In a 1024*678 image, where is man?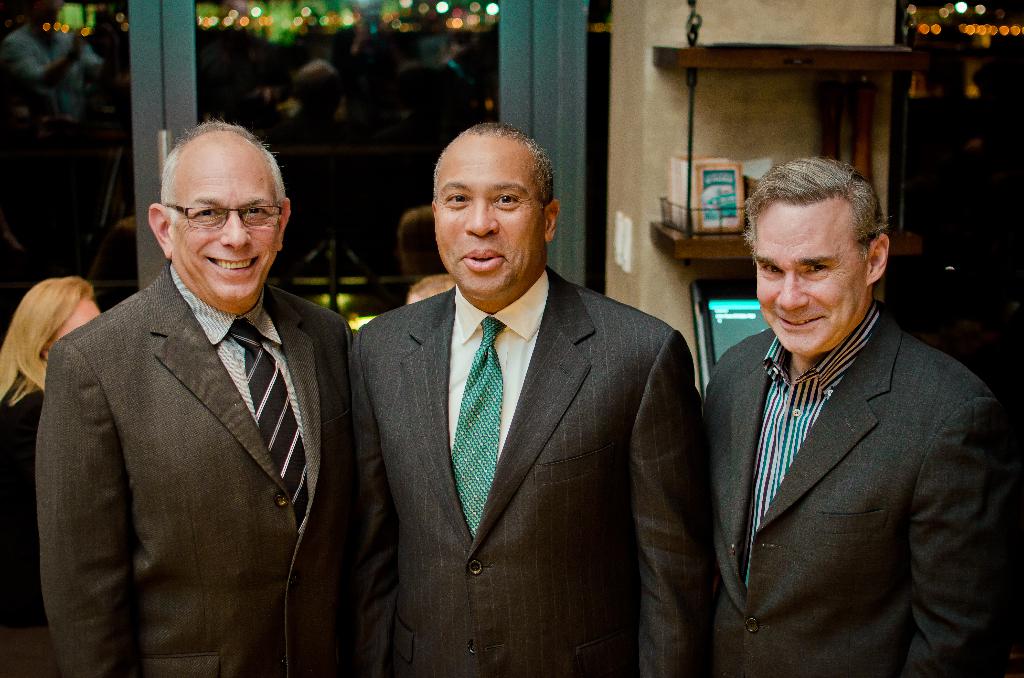
35/117/389/677.
